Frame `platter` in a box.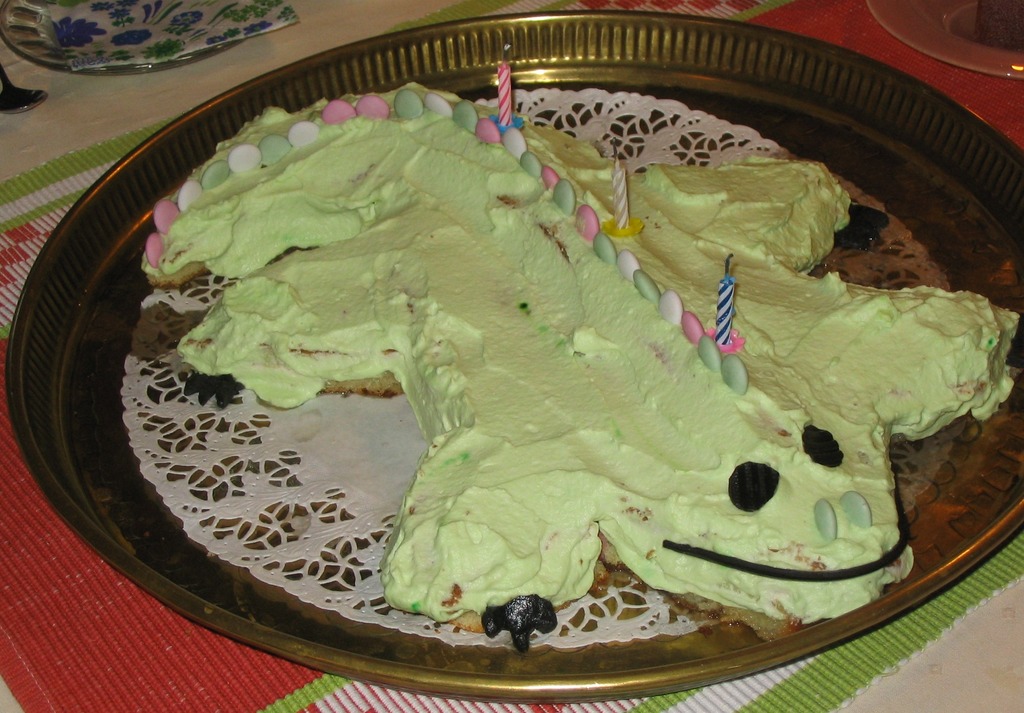
pyautogui.locateOnScreen(8, 12, 1023, 705).
